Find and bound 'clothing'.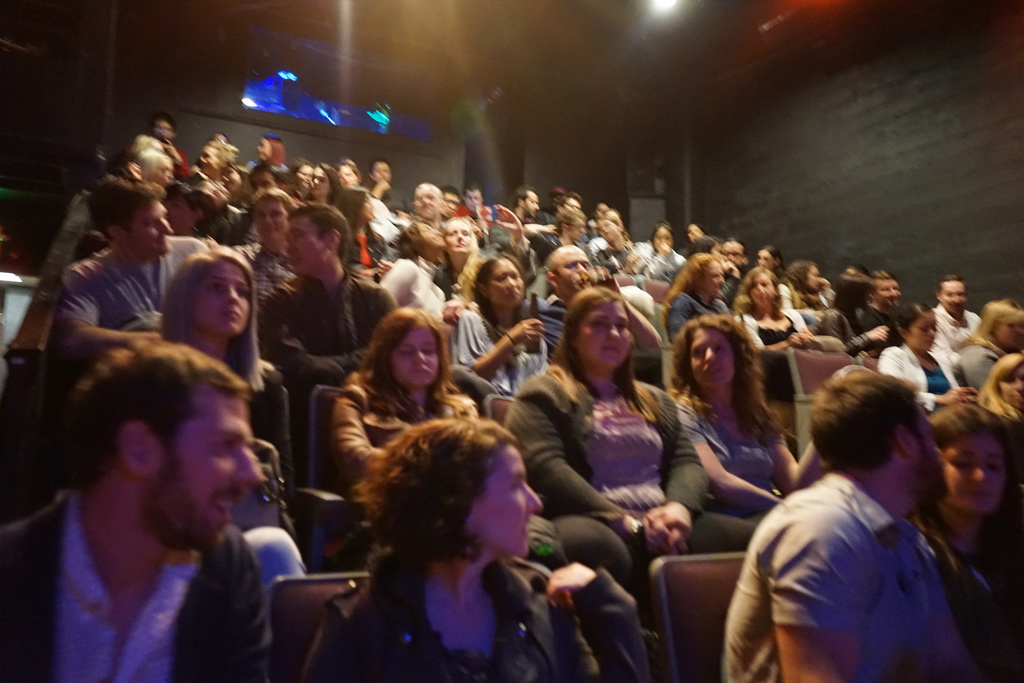
Bound: (x1=50, y1=233, x2=211, y2=333).
